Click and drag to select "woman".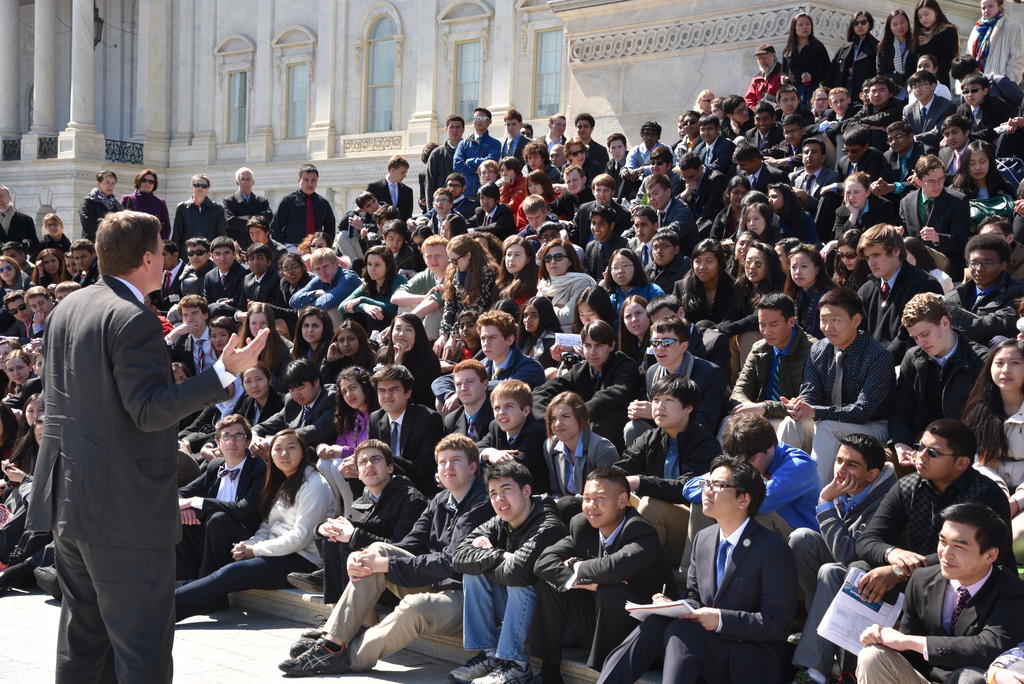
Selection: [left=167, top=431, right=336, bottom=615].
